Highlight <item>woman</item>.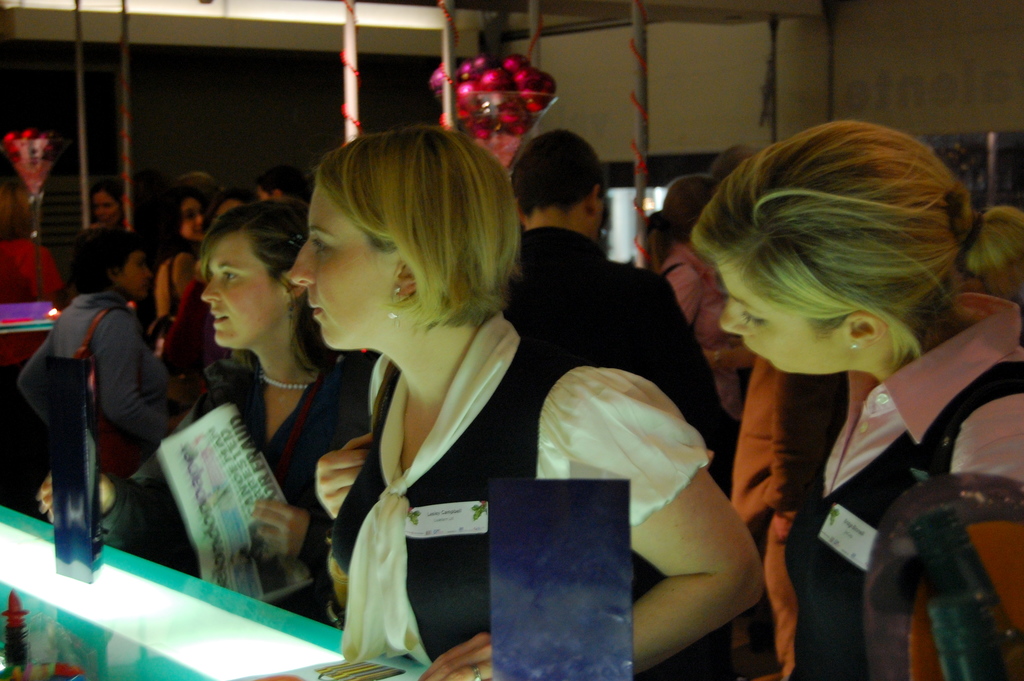
Highlighted region: l=197, t=200, r=373, b=600.
